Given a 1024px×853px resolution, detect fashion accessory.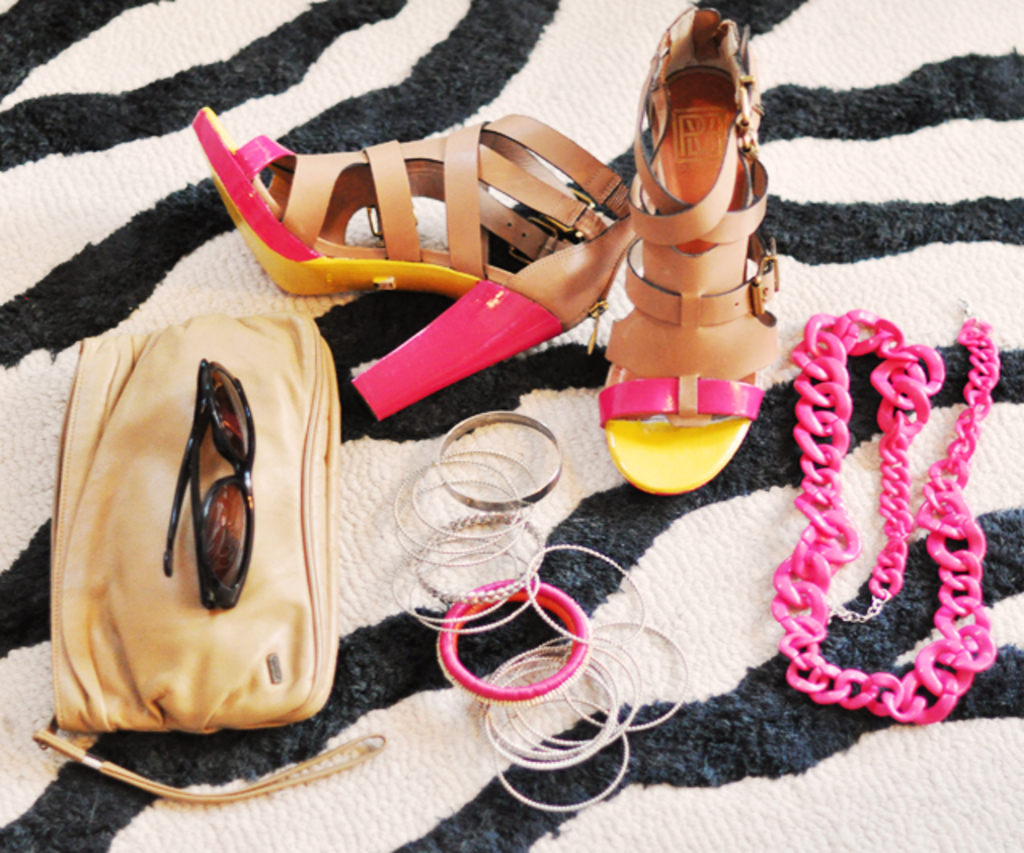
595, 3, 784, 495.
